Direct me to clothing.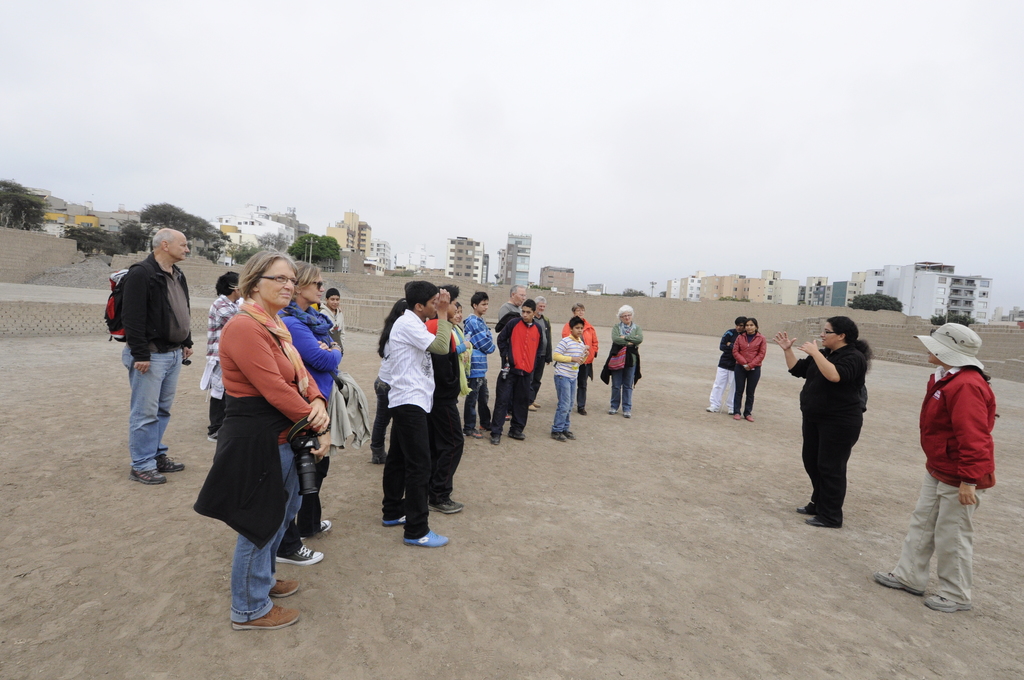
Direction: 122 348 181 465.
